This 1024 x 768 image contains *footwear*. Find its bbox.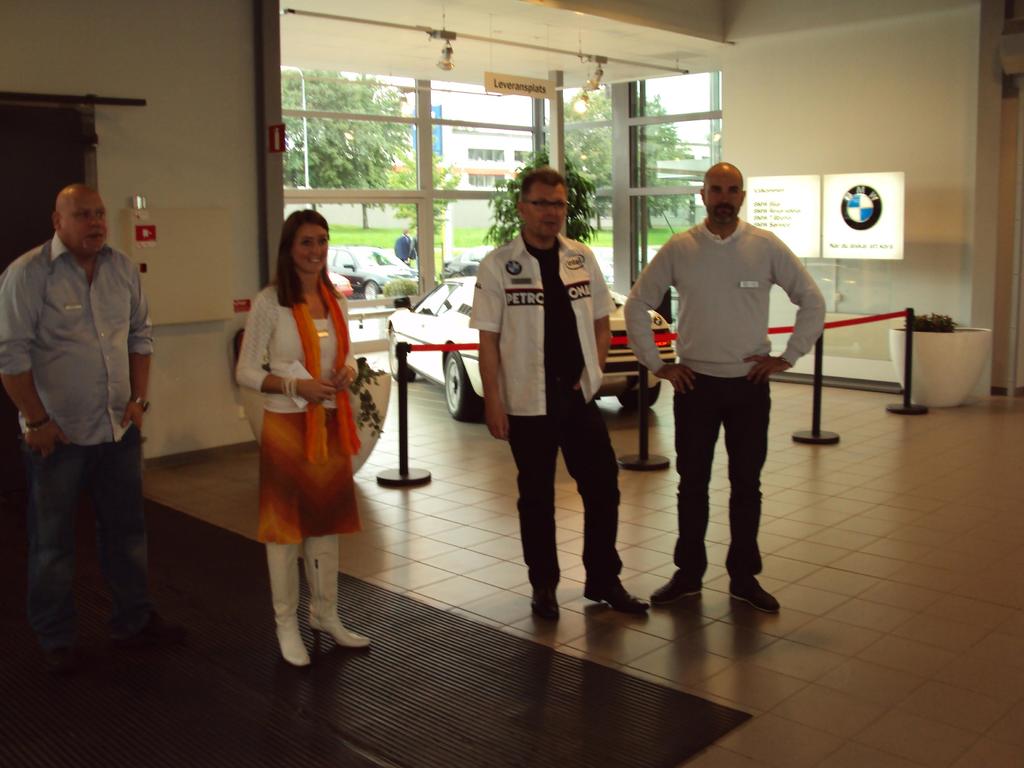
{"x1": 305, "y1": 533, "x2": 371, "y2": 655}.
